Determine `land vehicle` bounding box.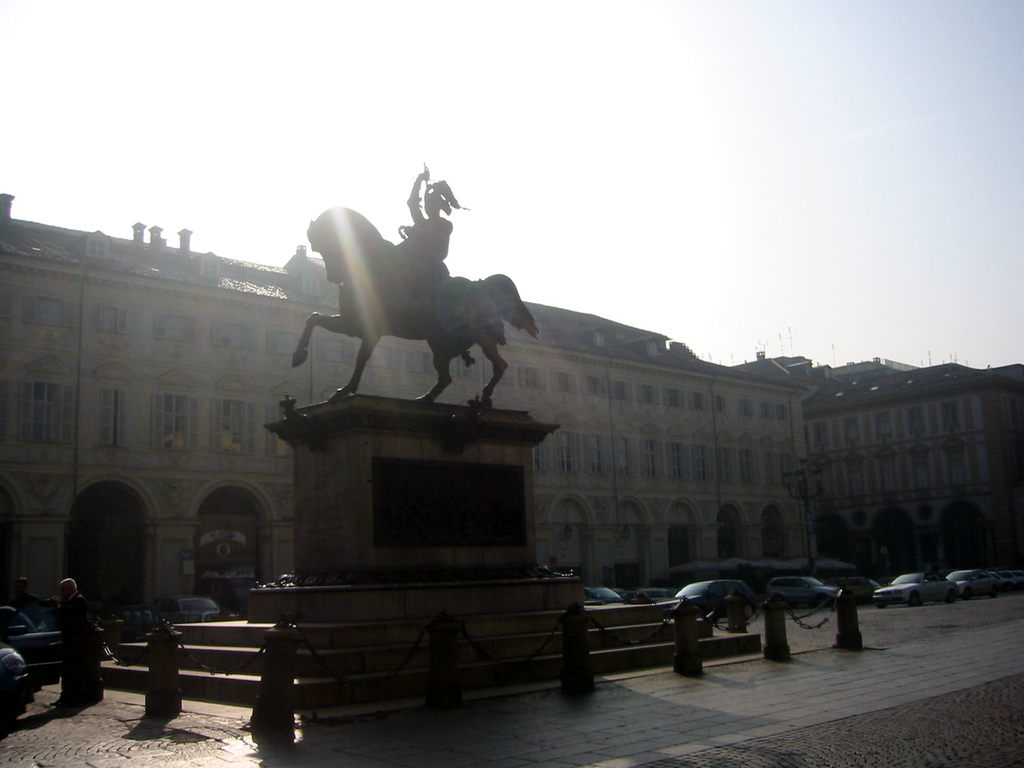
Determined: <bbox>0, 605, 65, 701</bbox>.
